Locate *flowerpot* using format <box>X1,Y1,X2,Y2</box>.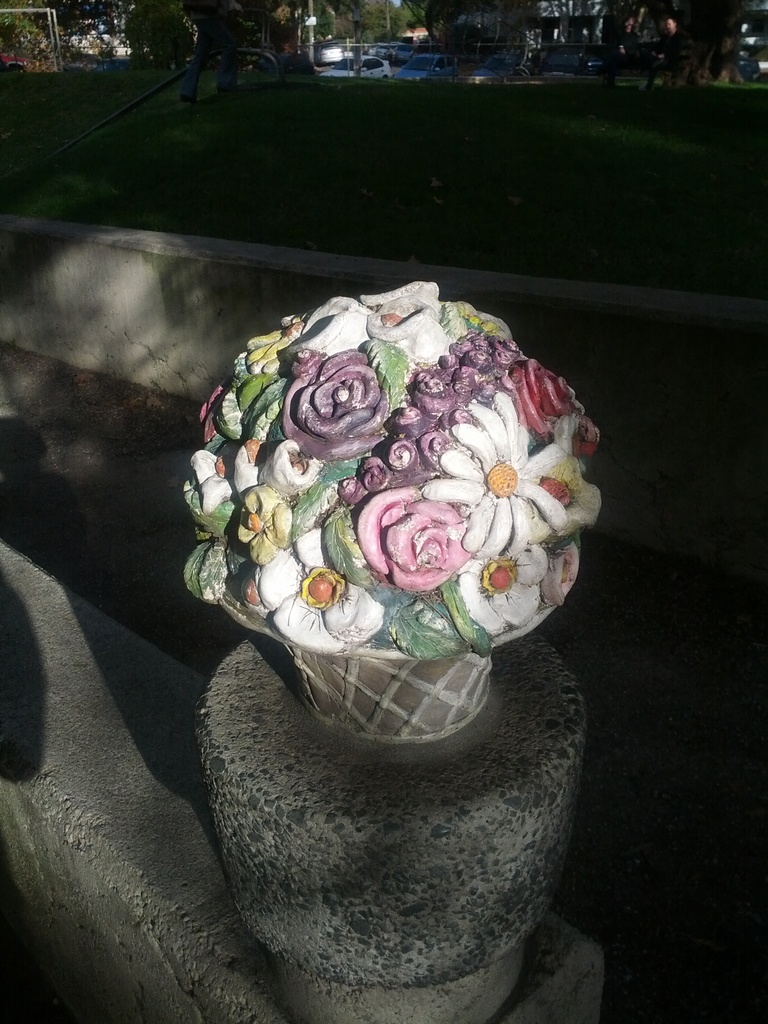
<box>282,643,492,746</box>.
